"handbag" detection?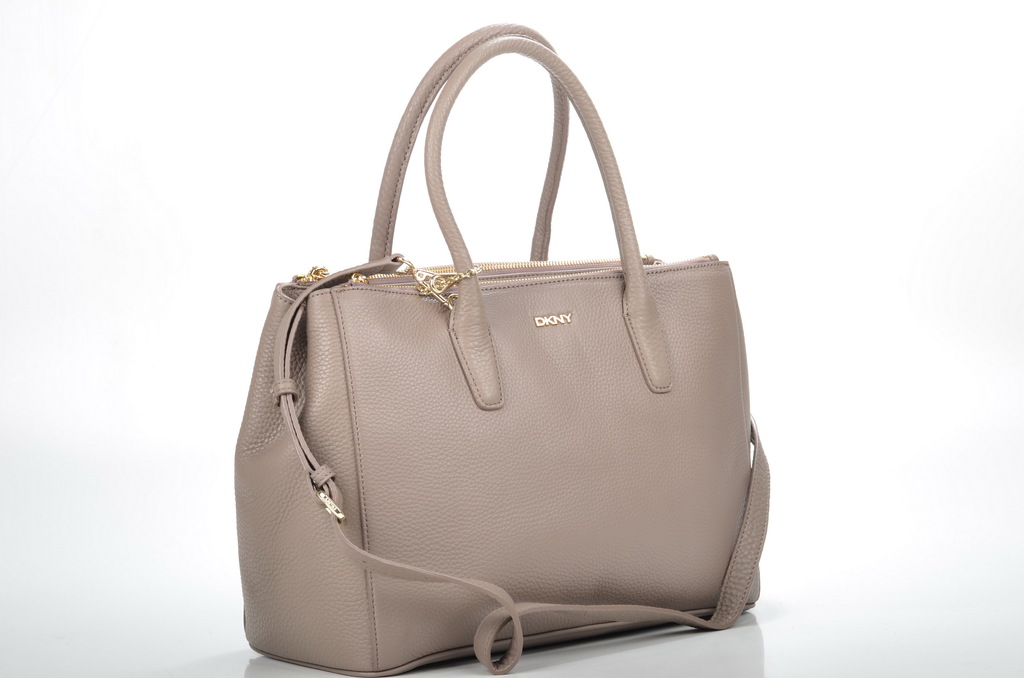
region(229, 21, 775, 676)
